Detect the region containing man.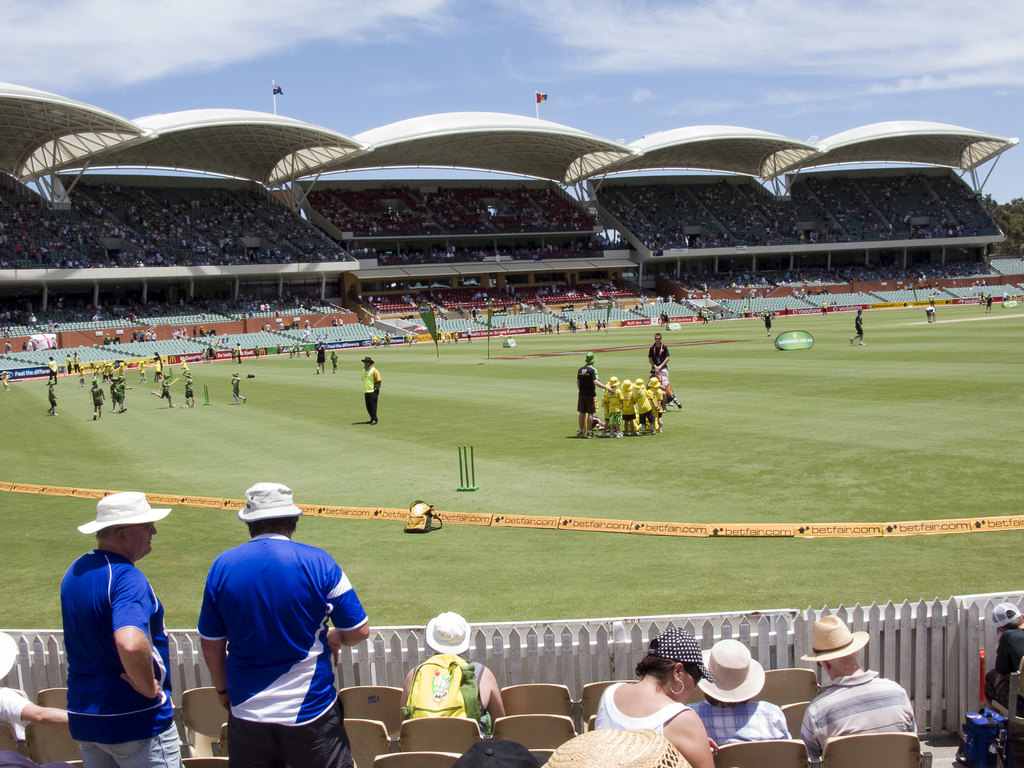
x1=687, y1=635, x2=797, y2=741.
